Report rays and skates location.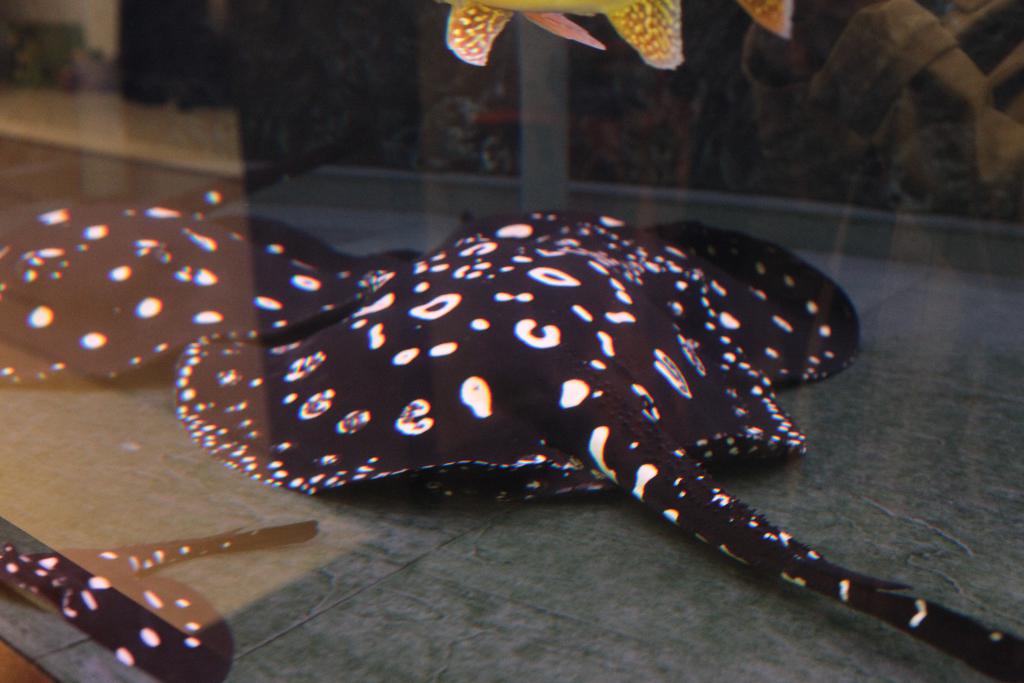
Report: [x1=172, y1=211, x2=1023, y2=682].
